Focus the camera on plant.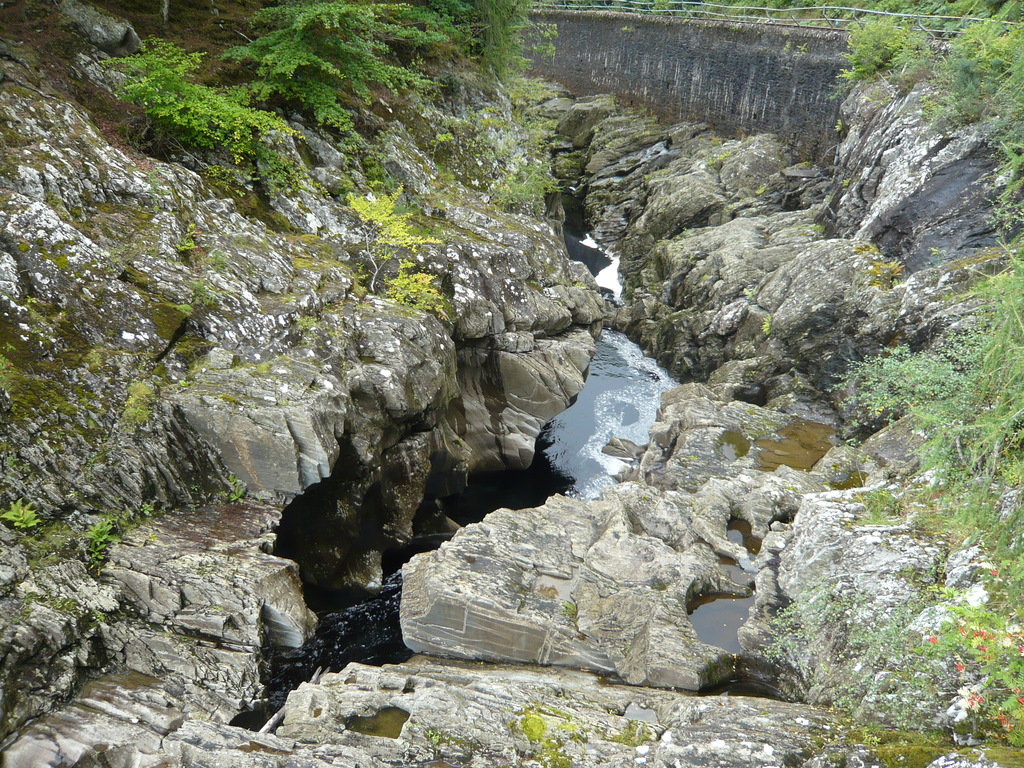
Focus region: pyautogui.locateOnScreen(819, 339, 1023, 437).
